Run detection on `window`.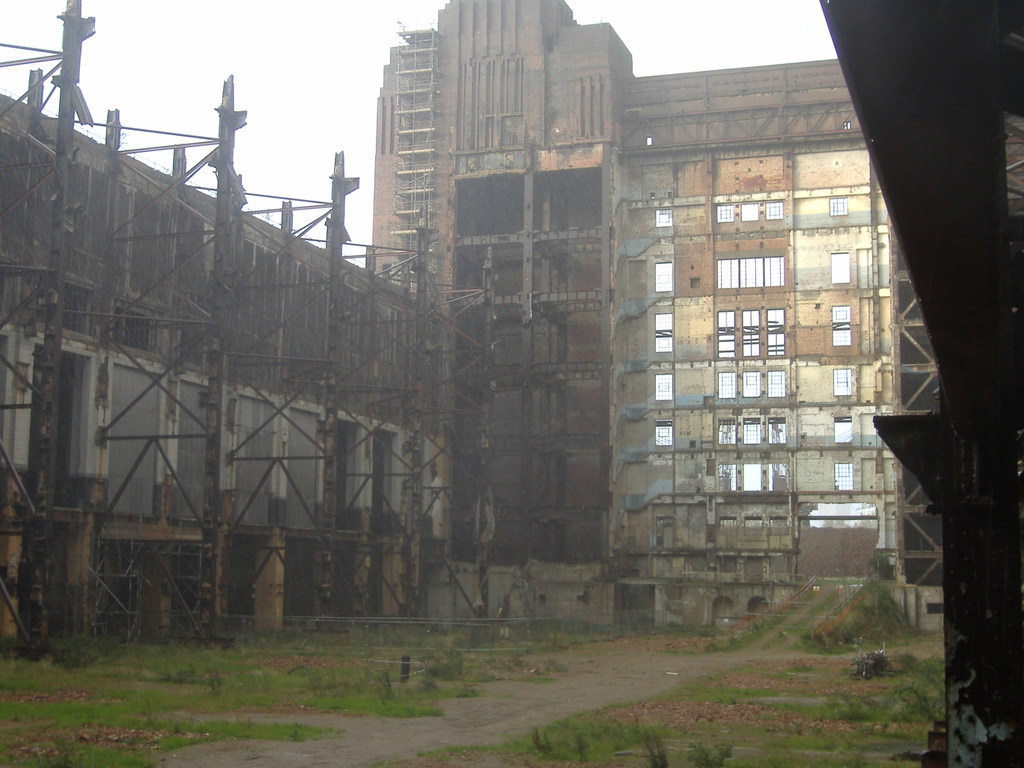
Result: (831,304,852,345).
